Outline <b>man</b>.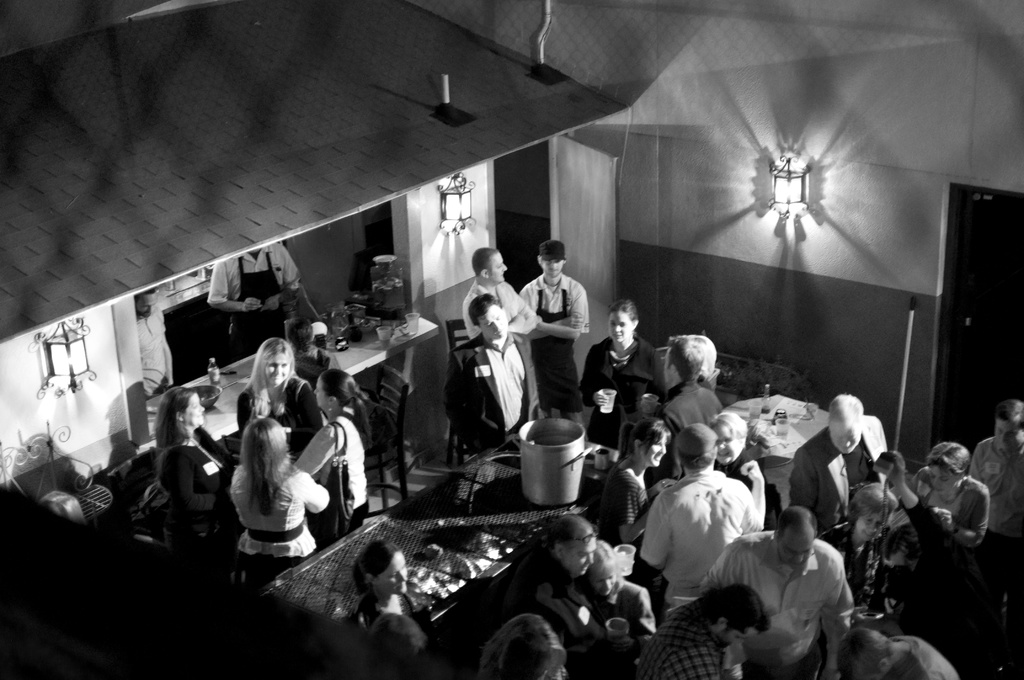
Outline: pyautogui.locateOnScreen(521, 512, 616, 679).
